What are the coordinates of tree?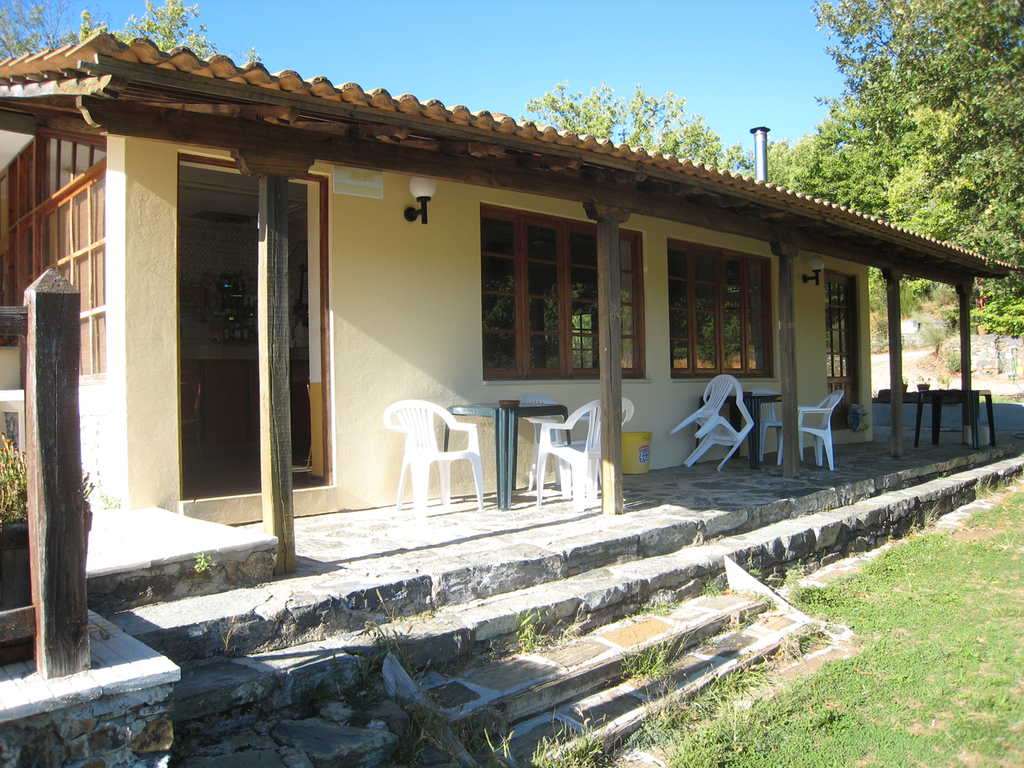
crop(526, 82, 768, 176).
